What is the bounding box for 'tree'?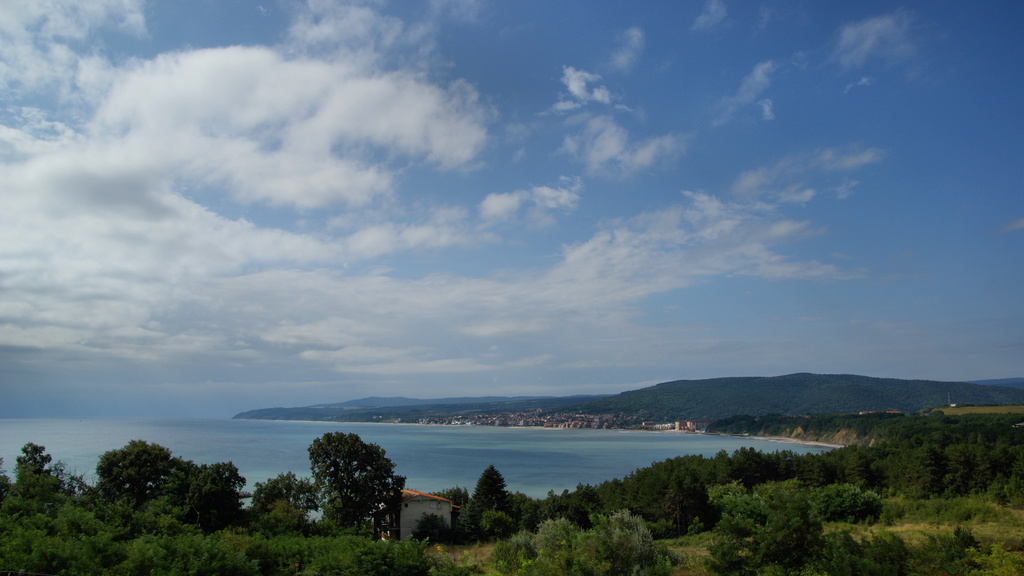
bbox=(100, 443, 177, 514).
